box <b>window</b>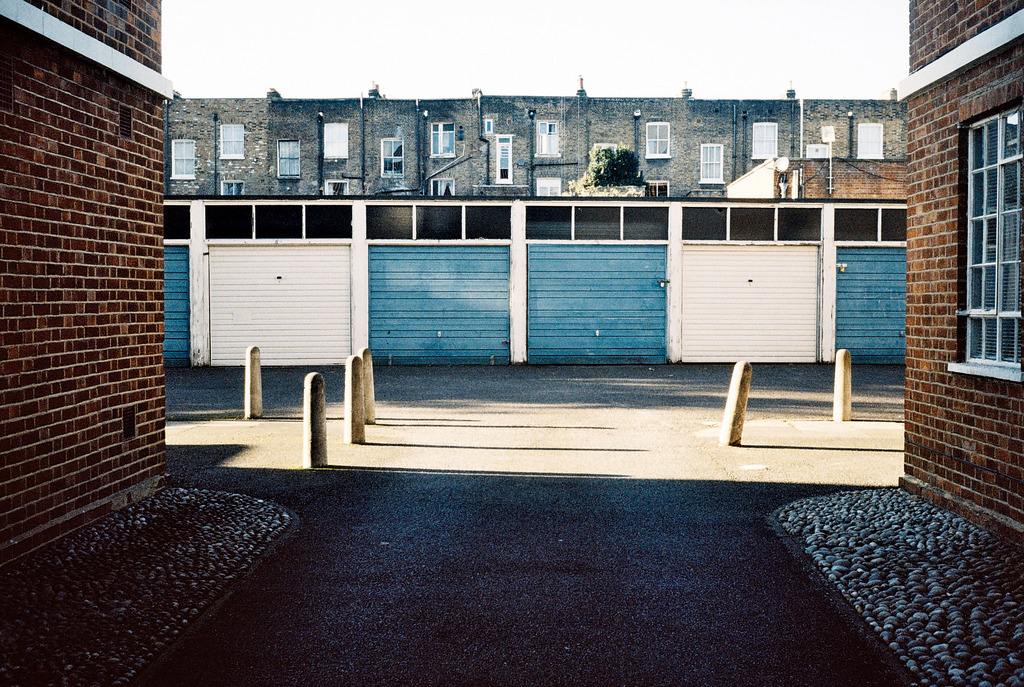
(left=381, top=136, right=400, bottom=180)
